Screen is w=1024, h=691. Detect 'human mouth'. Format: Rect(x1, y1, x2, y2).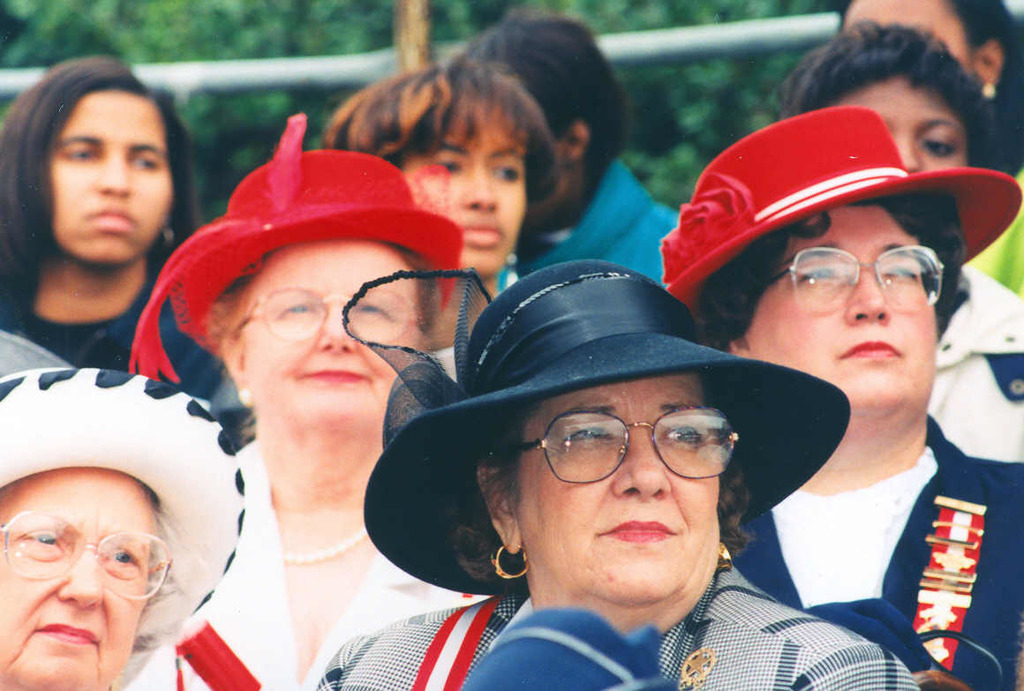
Rect(844, 335, 895, 359).
